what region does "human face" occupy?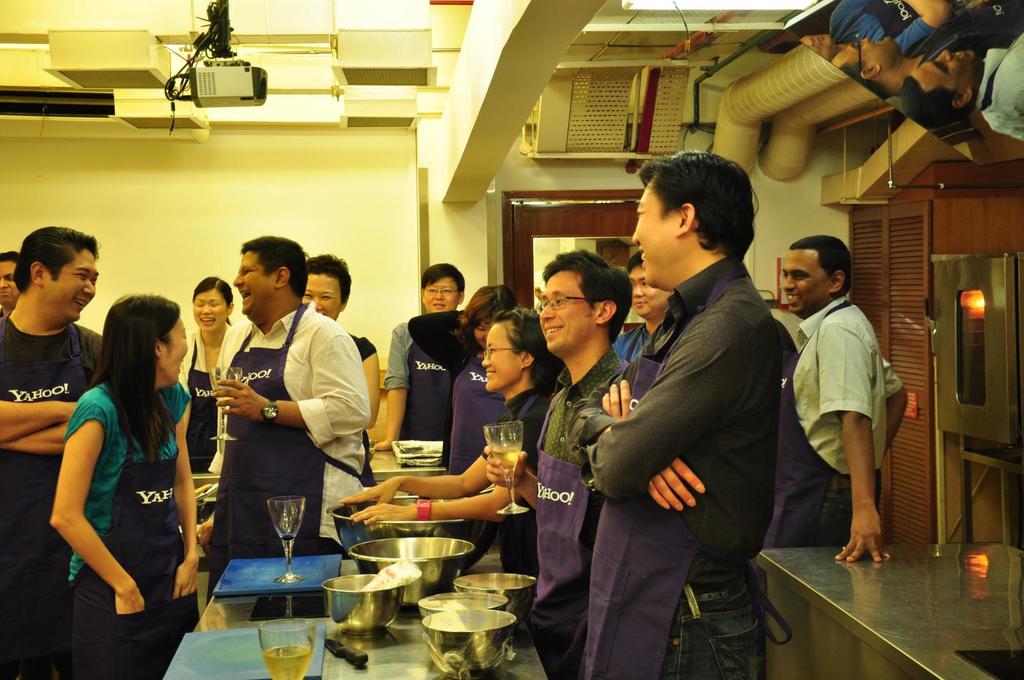
Rect(800, 35, 833, 59).
